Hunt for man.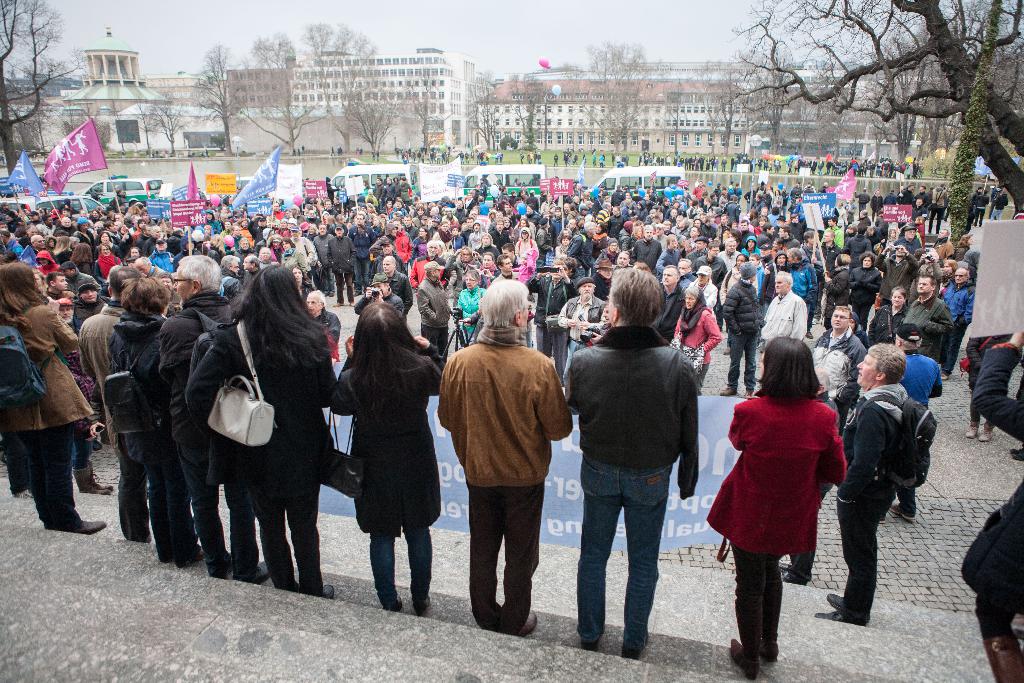
Hunted down at (774,366,842,591).
